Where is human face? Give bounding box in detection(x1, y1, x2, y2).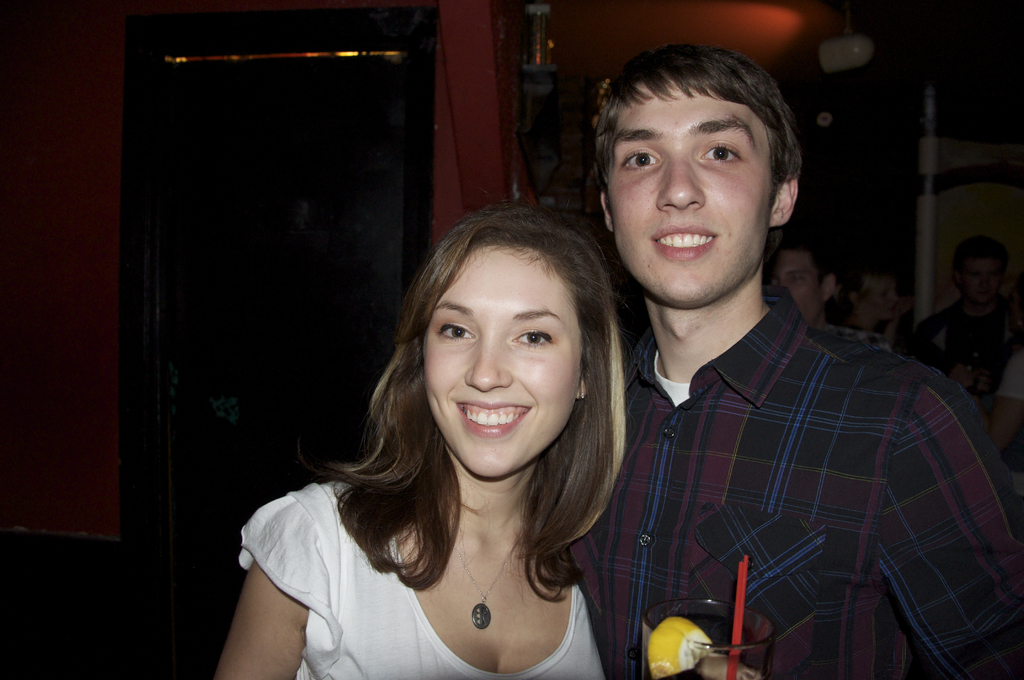
detection(423, 249, 583, 482).
